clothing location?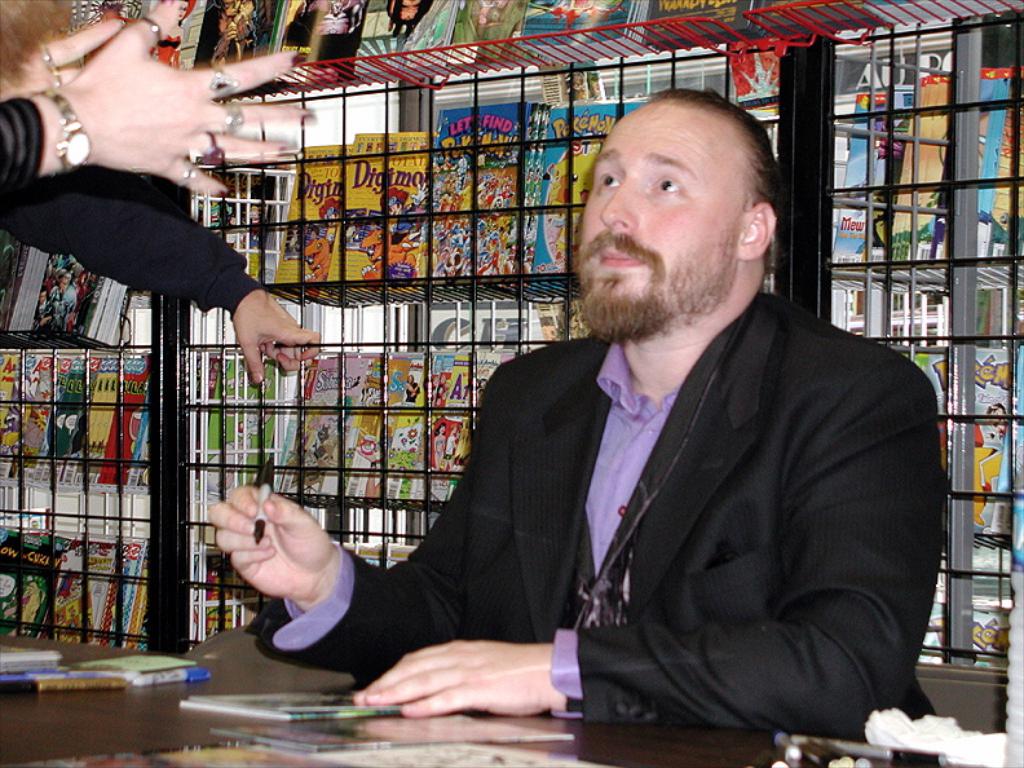
<box>0,171,268,321</box>
